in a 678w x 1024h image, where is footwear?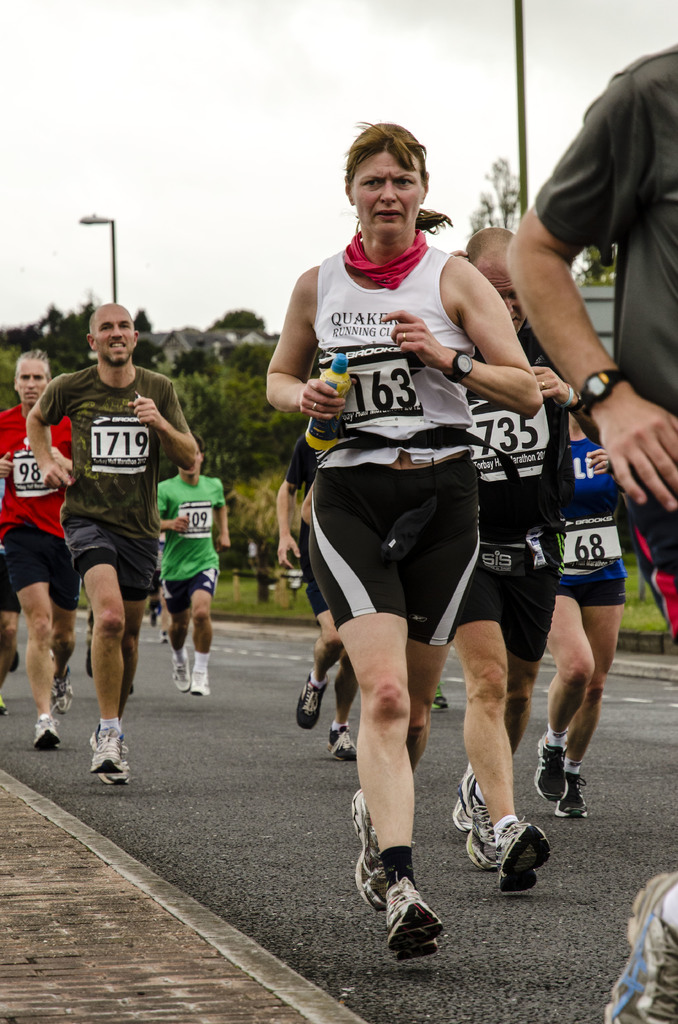
[91,725,124,772].
